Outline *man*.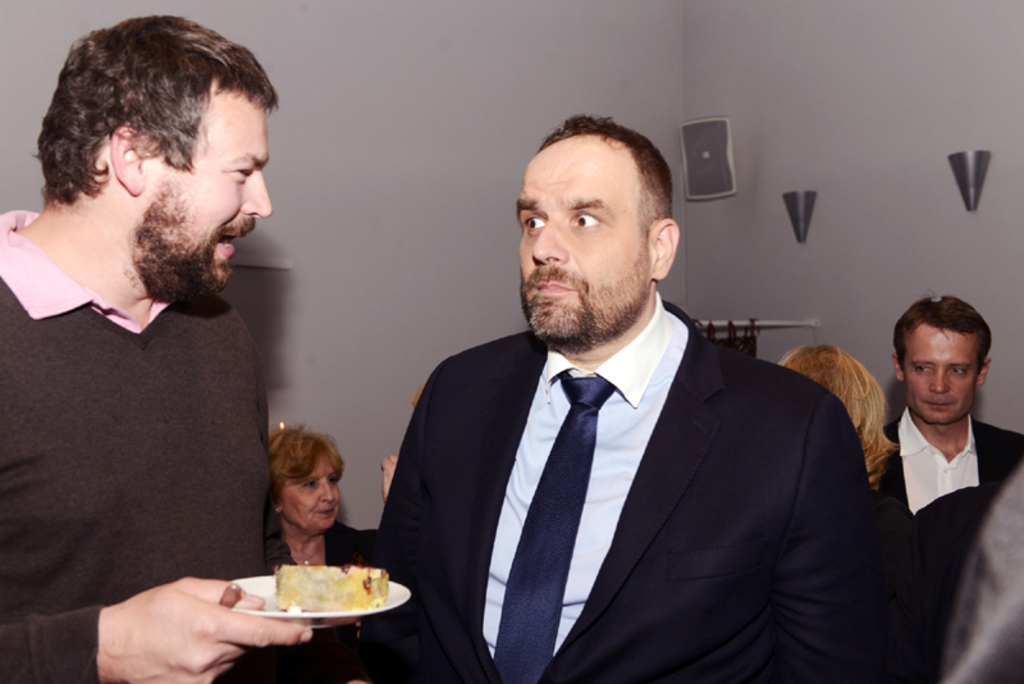
Outline: locate(879, 289, 1023, 521).
